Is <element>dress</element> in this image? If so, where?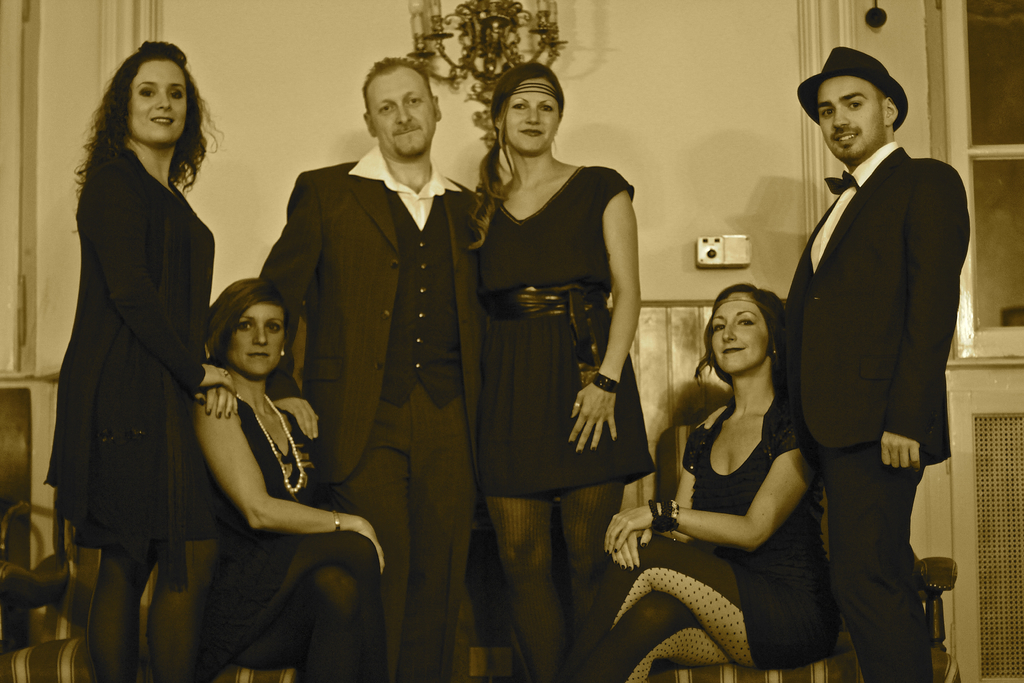
Yes, at (72,204,225,538).
